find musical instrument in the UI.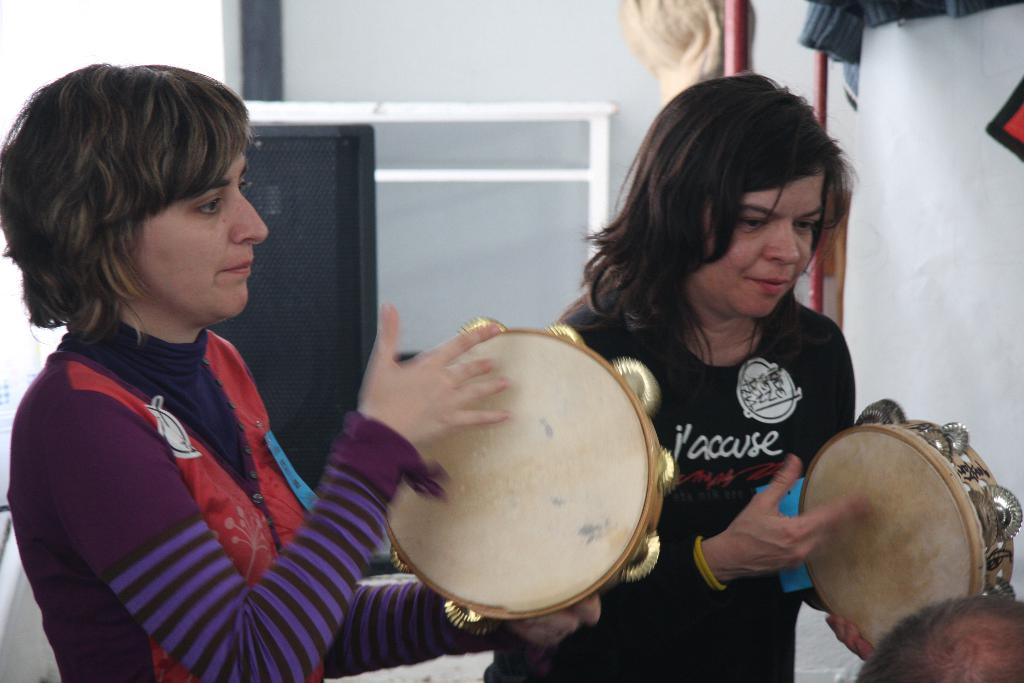
UI element at bbox(801, 397, 1020, 671).
